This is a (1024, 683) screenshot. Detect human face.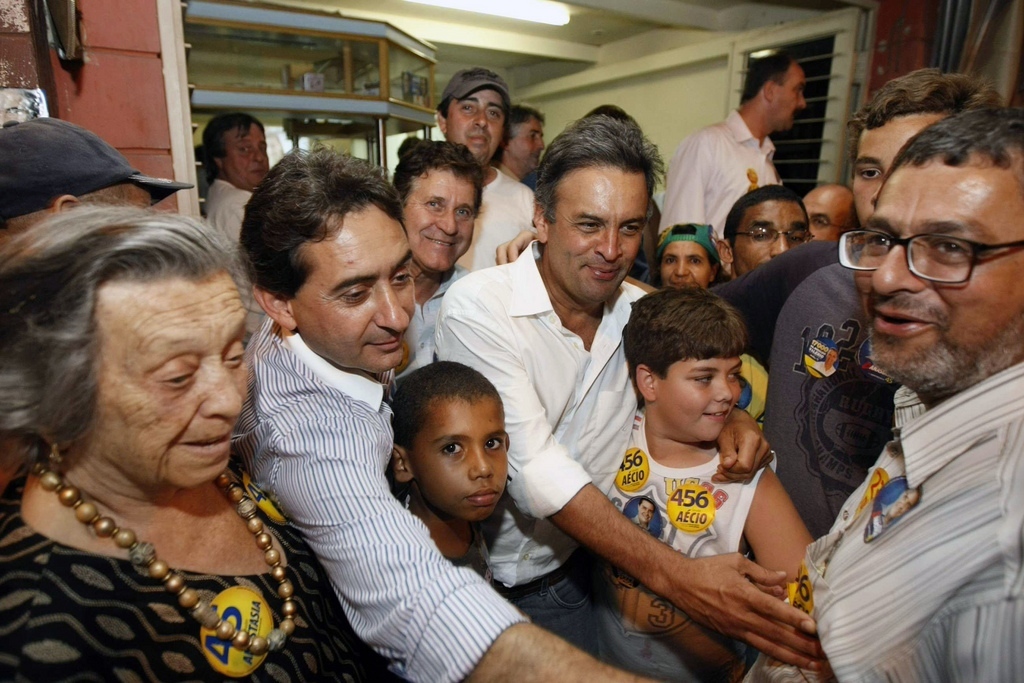
(659,236,716,283).
